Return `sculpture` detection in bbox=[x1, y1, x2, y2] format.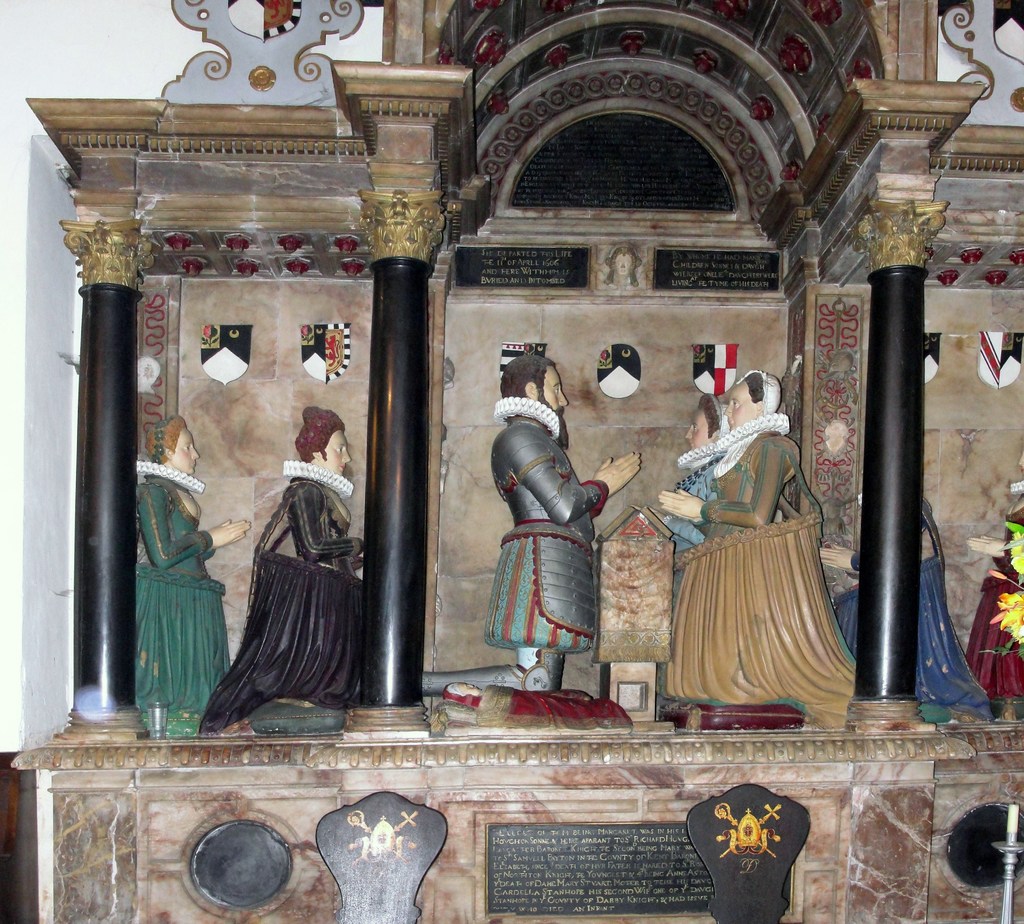
bbox=[195, 400, 369, 732].
